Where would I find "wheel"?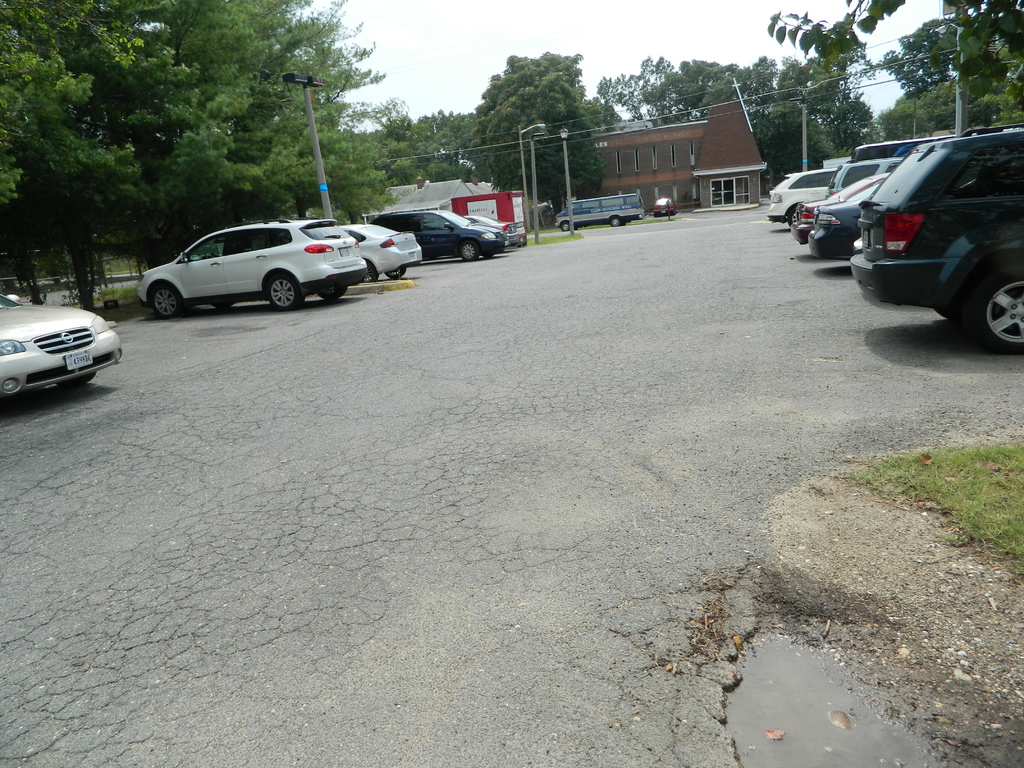
At [951,250,1023,358].
